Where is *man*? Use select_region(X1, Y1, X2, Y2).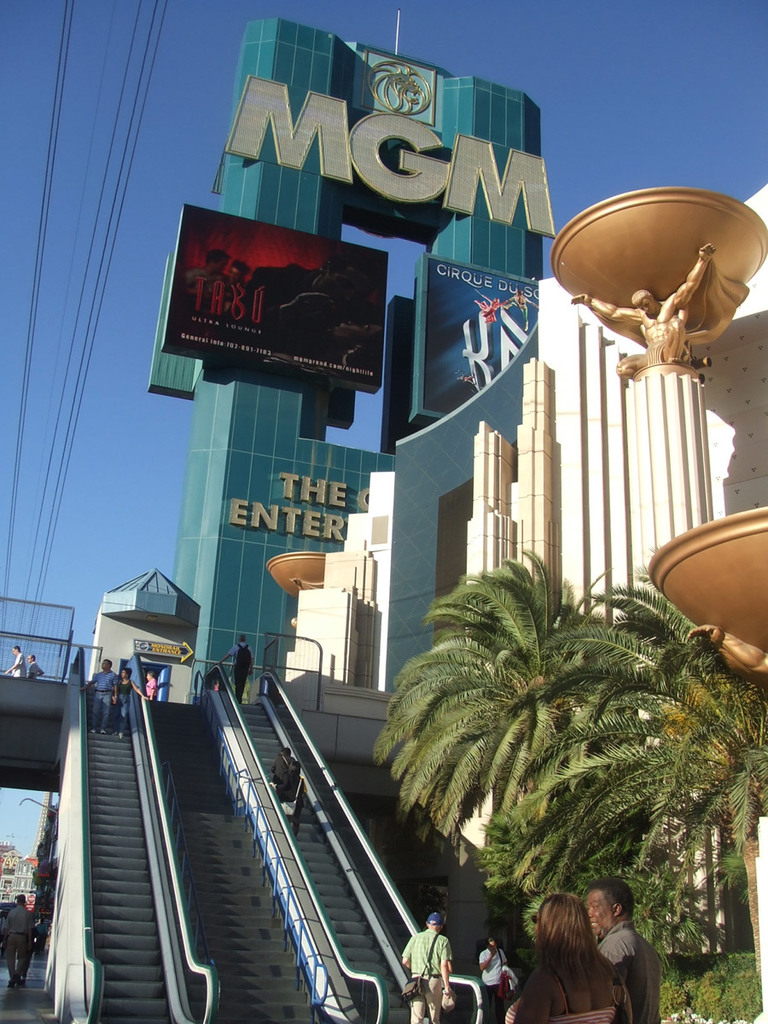
select_region(217, 634, 257, 707).
